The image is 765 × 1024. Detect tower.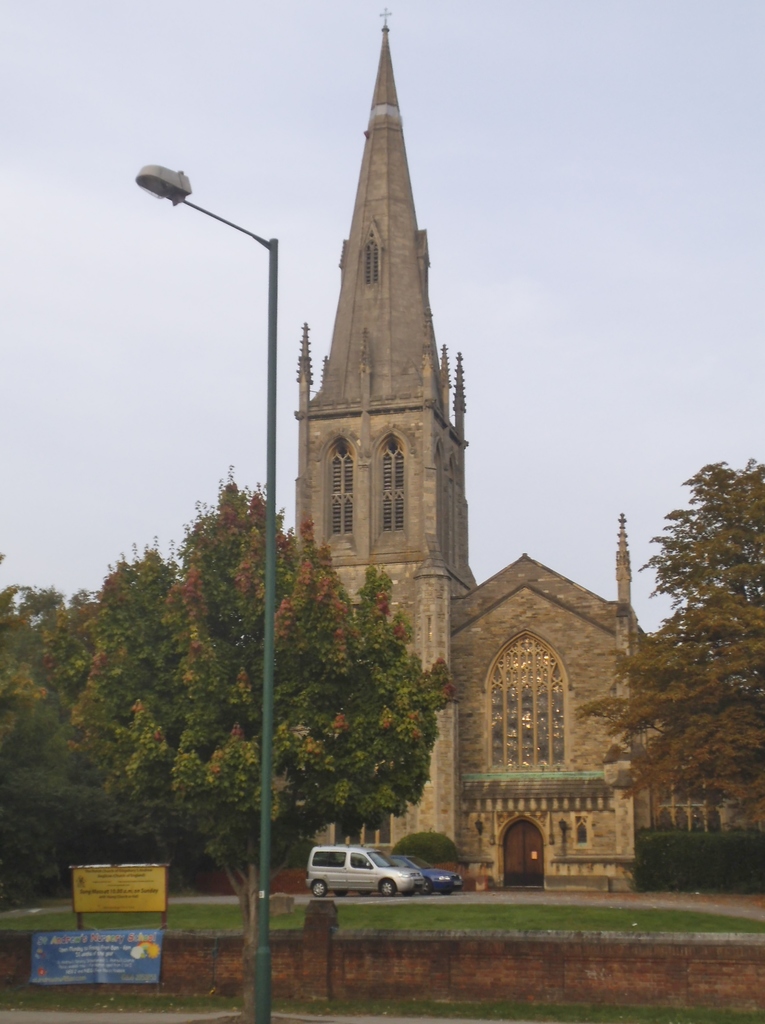
Detection: crop(289, 15, 481, 852).
